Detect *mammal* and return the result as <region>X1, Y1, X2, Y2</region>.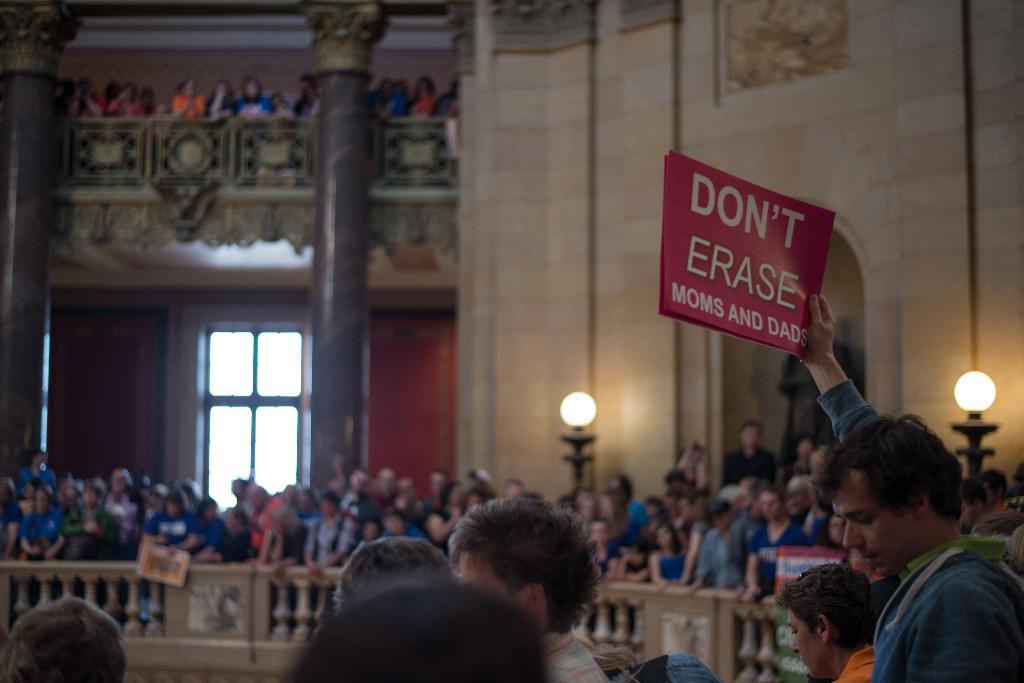
<region>111, 81, 148, 118</region>.
